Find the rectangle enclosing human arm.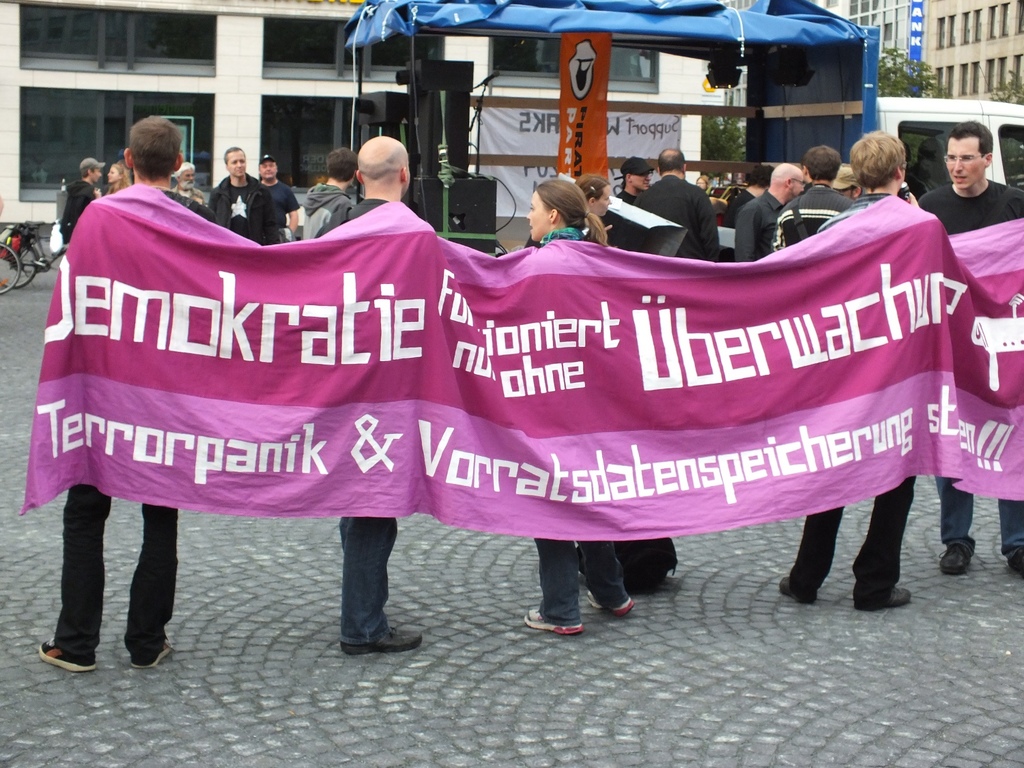
l=288, t=194, r=300, b=234.
